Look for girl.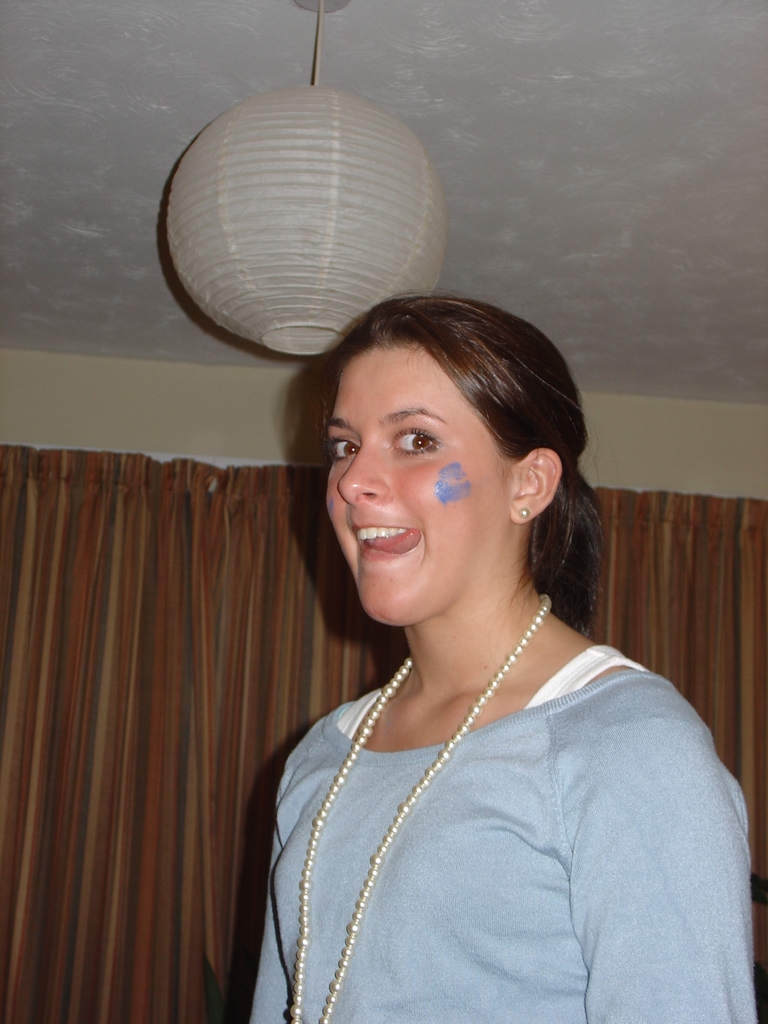
Found: x1=245 y1=291 x2=760 y2=1023.
